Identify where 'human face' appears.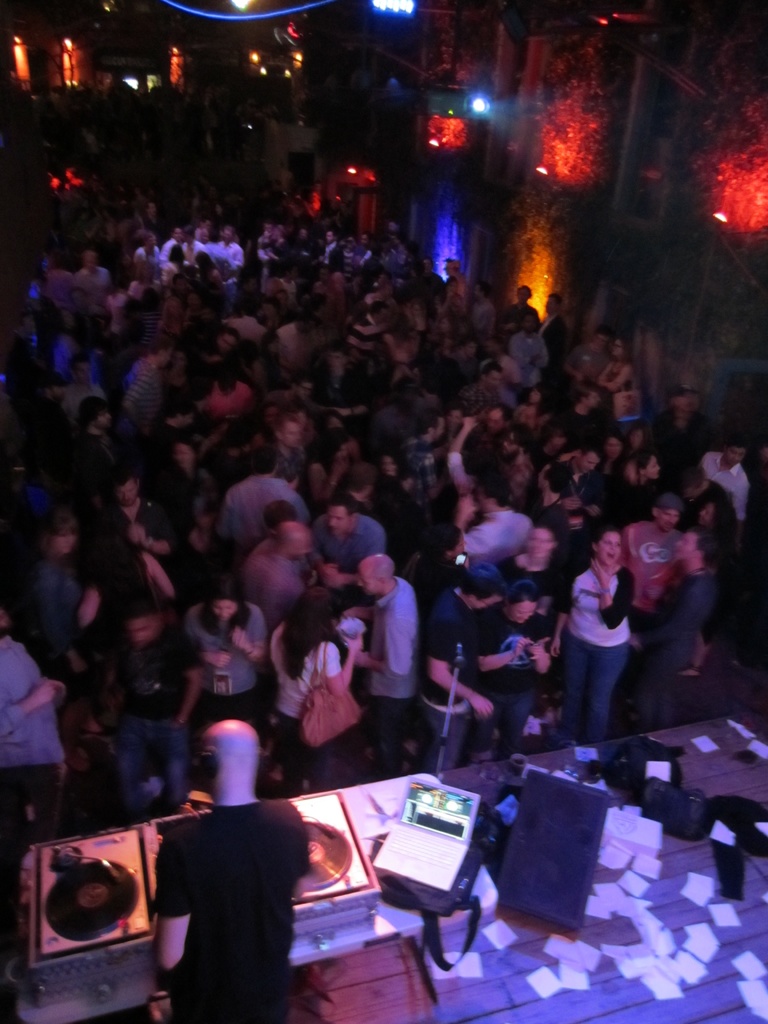
Appears at crop(327, 506, 345, 536).
